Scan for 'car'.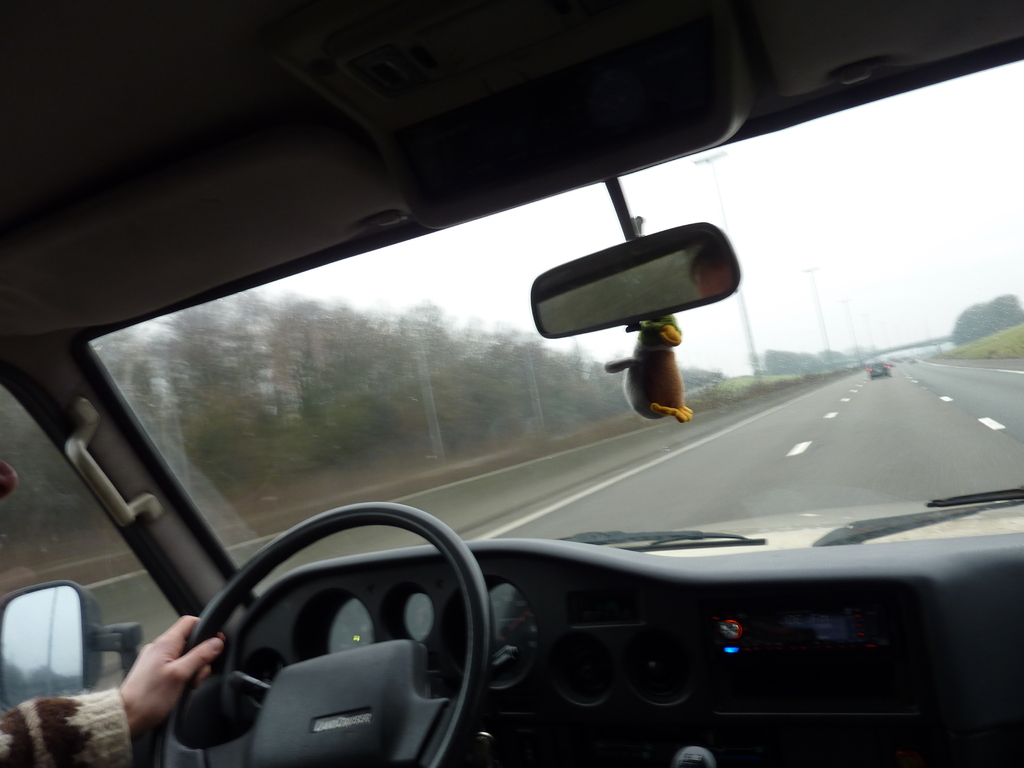
Scan result: pyautogui.locateOnScreen(0, 0, 1021, 767).
